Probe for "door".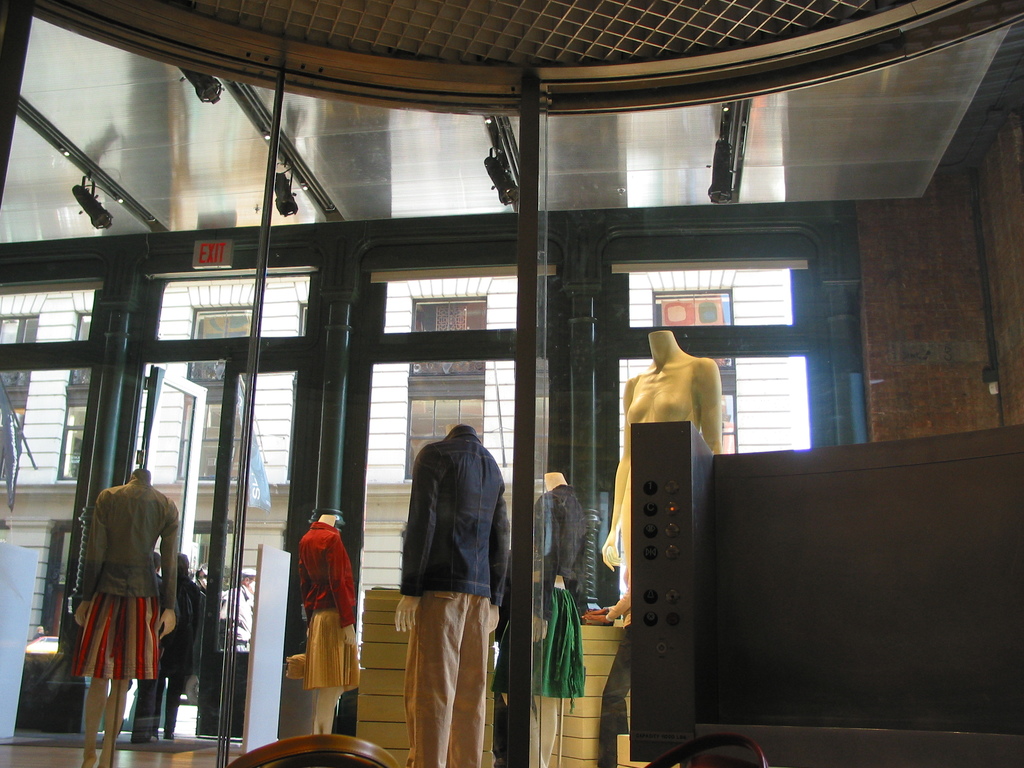
Probe result: left=192, top=364, right=301, bottom=738.
